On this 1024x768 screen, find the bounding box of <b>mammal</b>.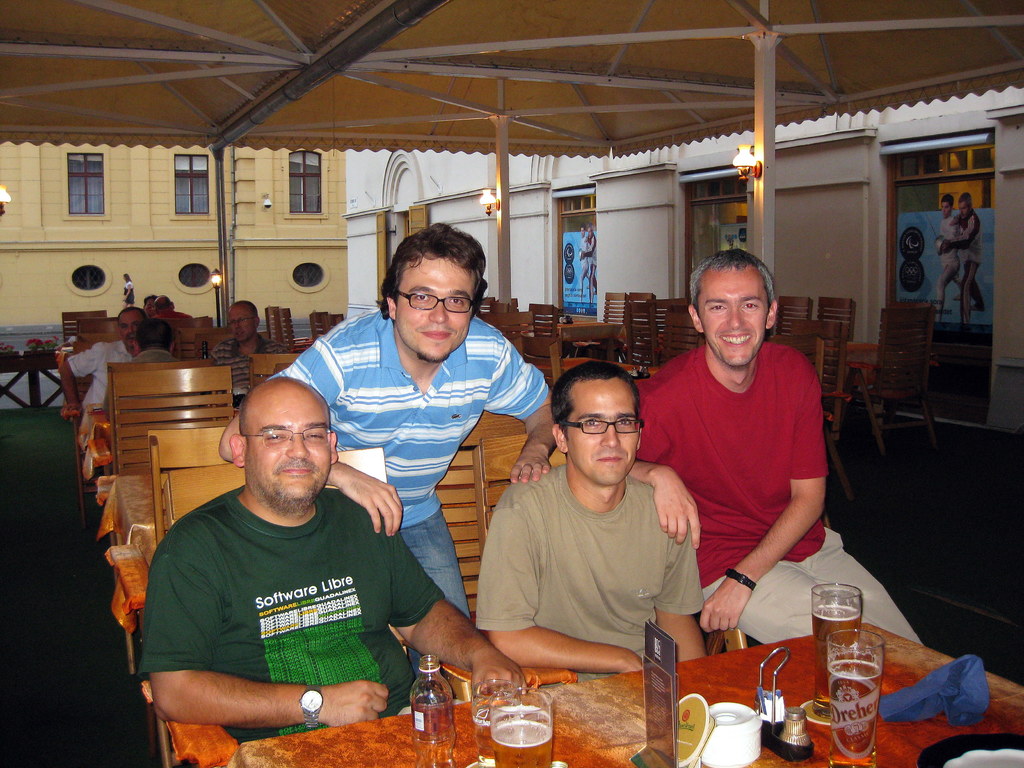
Bounding box: (left=929, top=192, right=964, bottom=308).
